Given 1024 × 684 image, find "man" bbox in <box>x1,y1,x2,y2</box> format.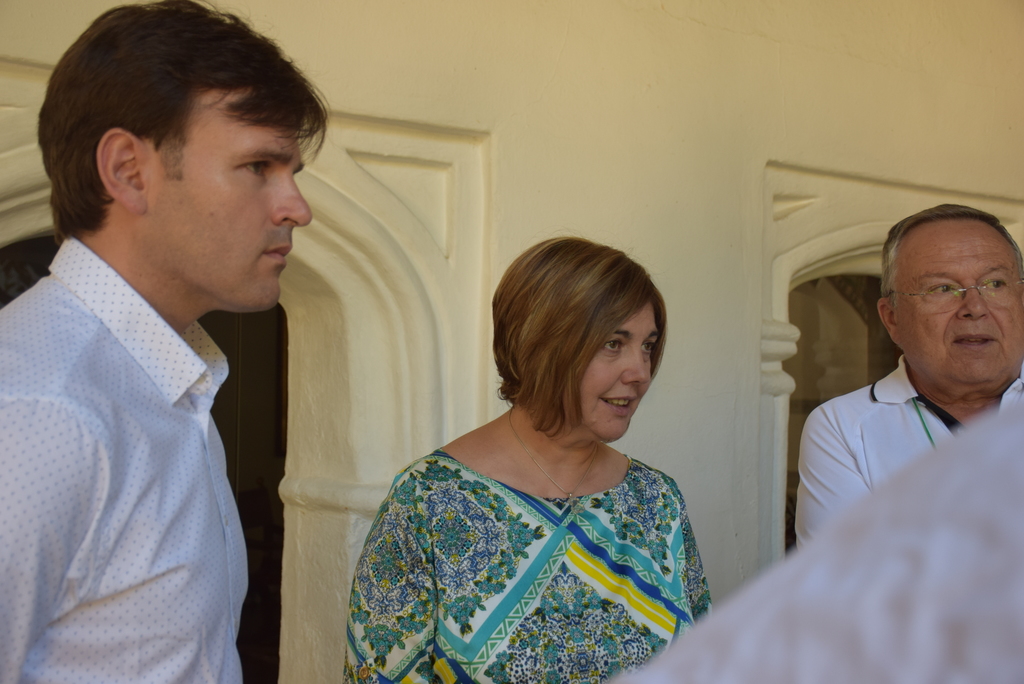
<box>760,197,1023,615</box>.
